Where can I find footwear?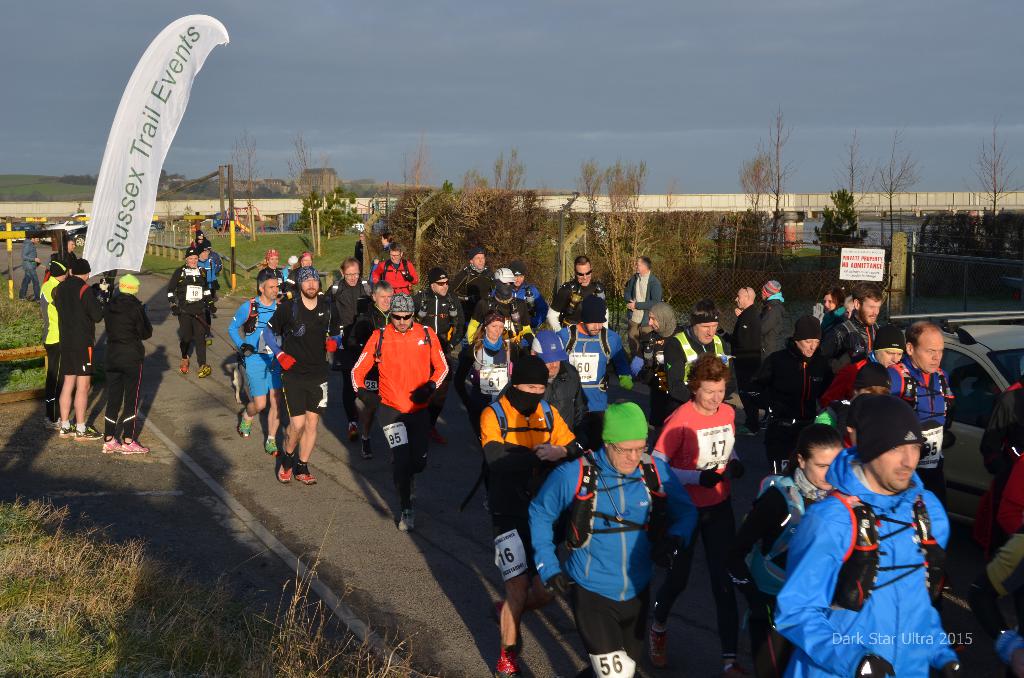
You can find it at bbox=[196, 365, 211, 378].
